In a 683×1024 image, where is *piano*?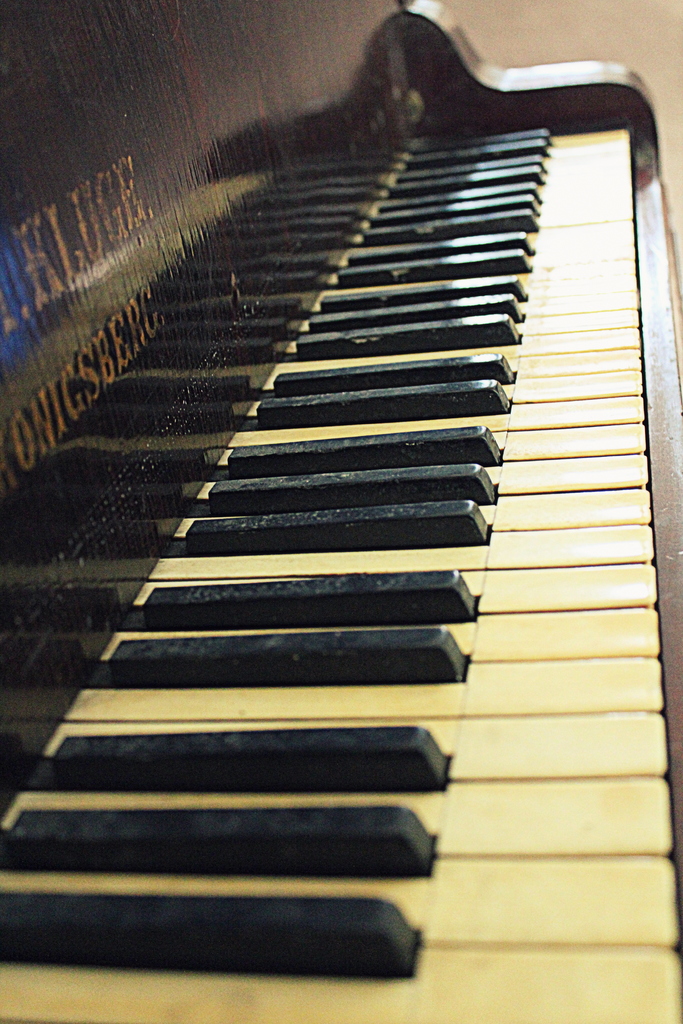
l=6, t=0, r=682, b=1015.
